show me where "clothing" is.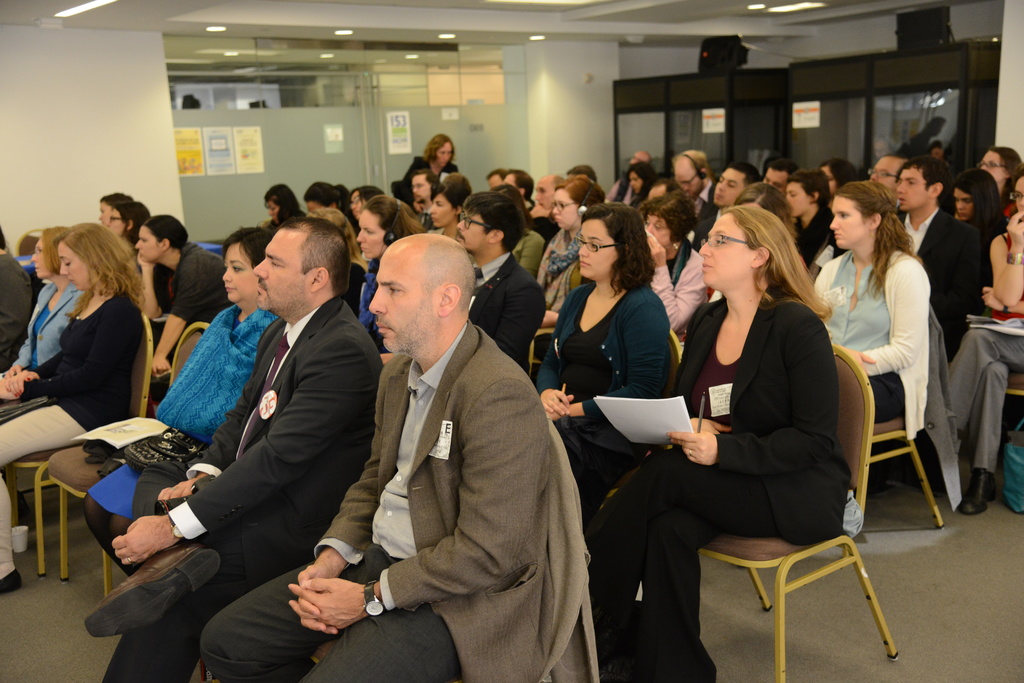
"clothing" is at left=801, top=202, right=828, bottom=258.
